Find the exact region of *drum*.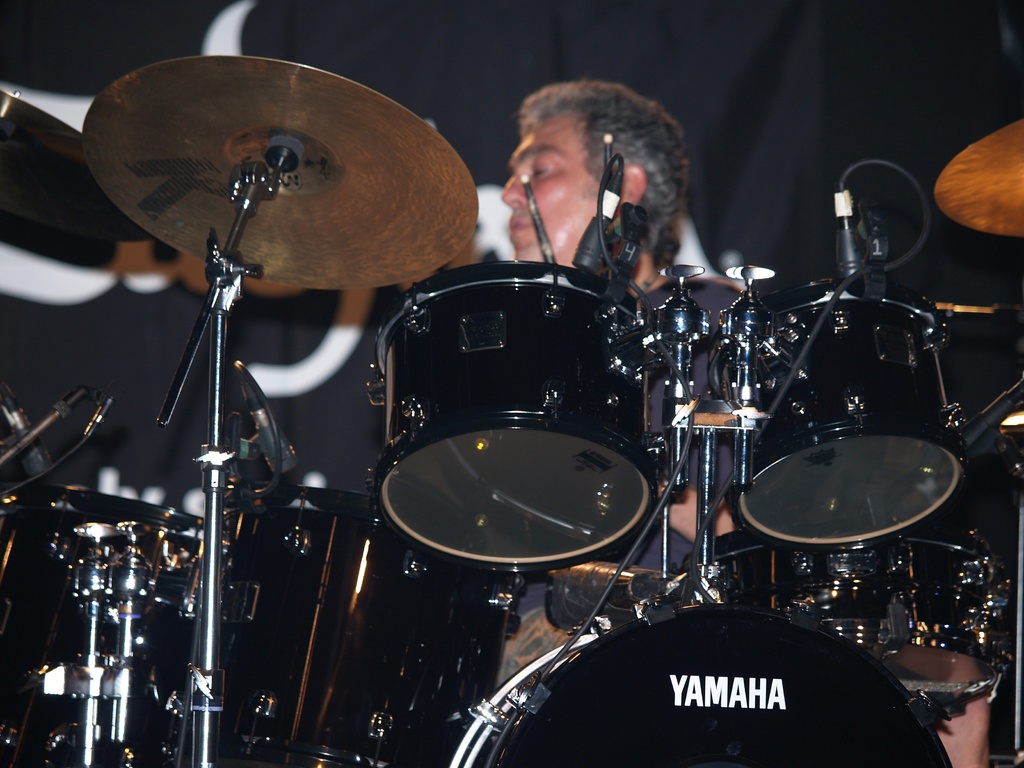
Exact region: (x1=680, y1=523, x2=1014, y2=699).
